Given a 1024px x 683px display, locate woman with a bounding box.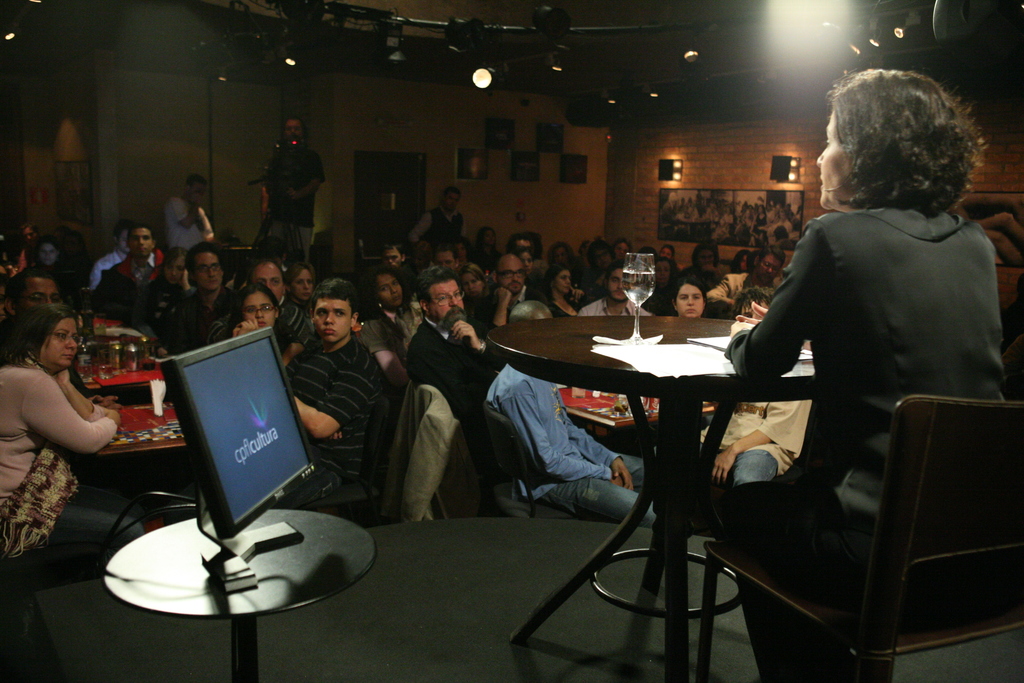
Located: locate(612, 235, 634, 261).
